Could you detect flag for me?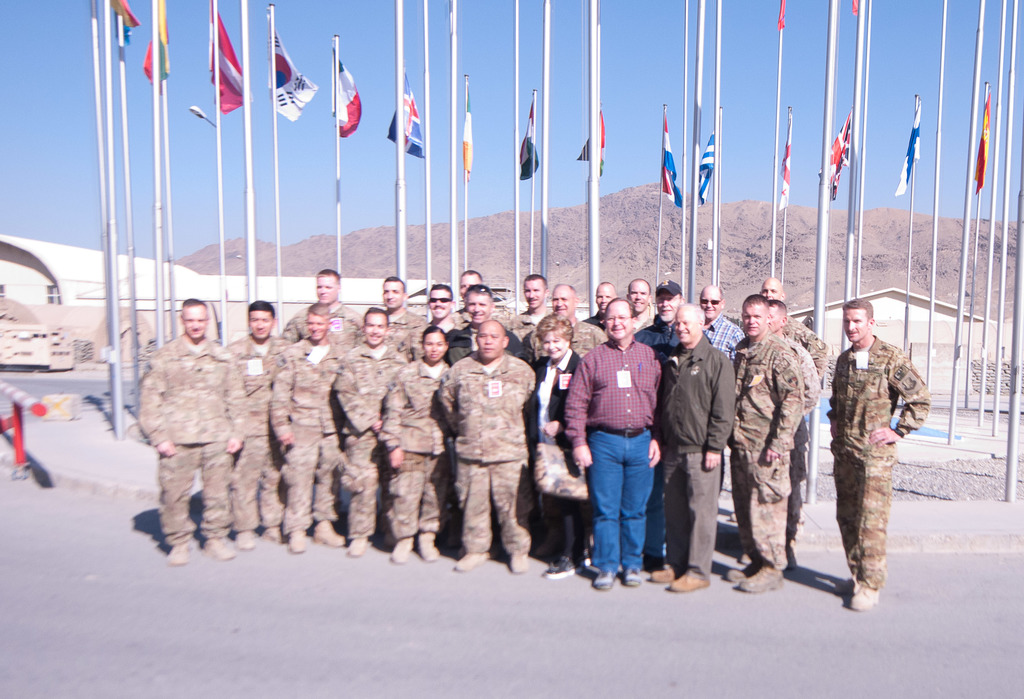
Detection result: locate(116, 28, 133, 61).
